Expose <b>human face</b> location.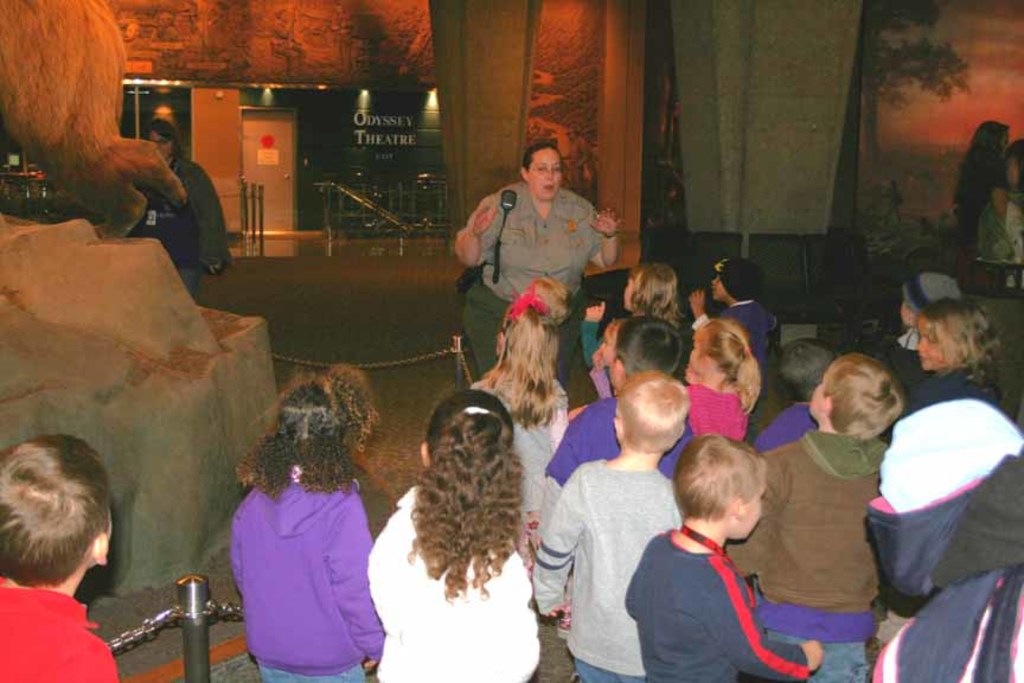
Exposed at left=152, top=132, right=172, bottom=158.
